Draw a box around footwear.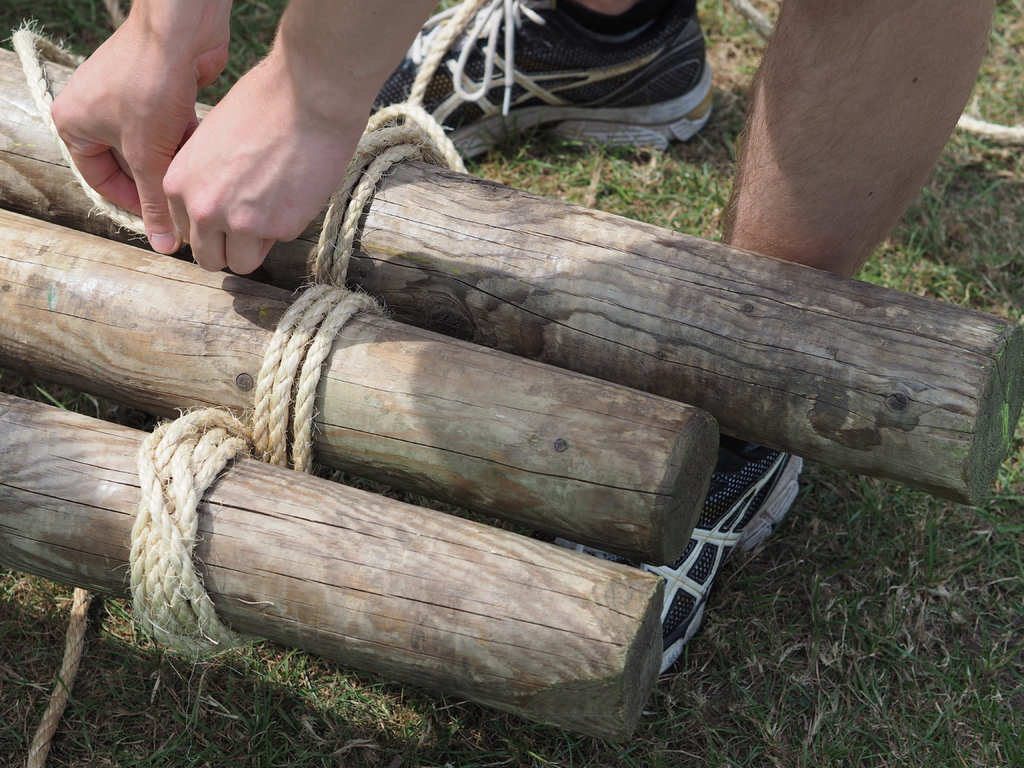
bbox=(337, 4, 745, 177).
